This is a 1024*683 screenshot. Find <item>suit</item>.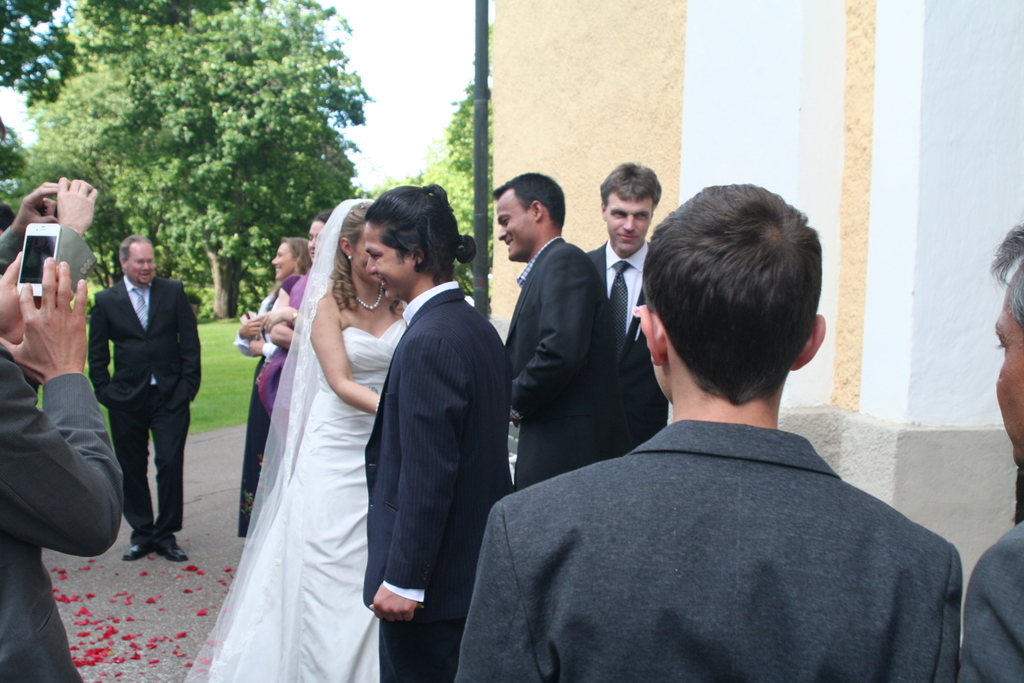
Bounding box: 957 518 1023 682.
